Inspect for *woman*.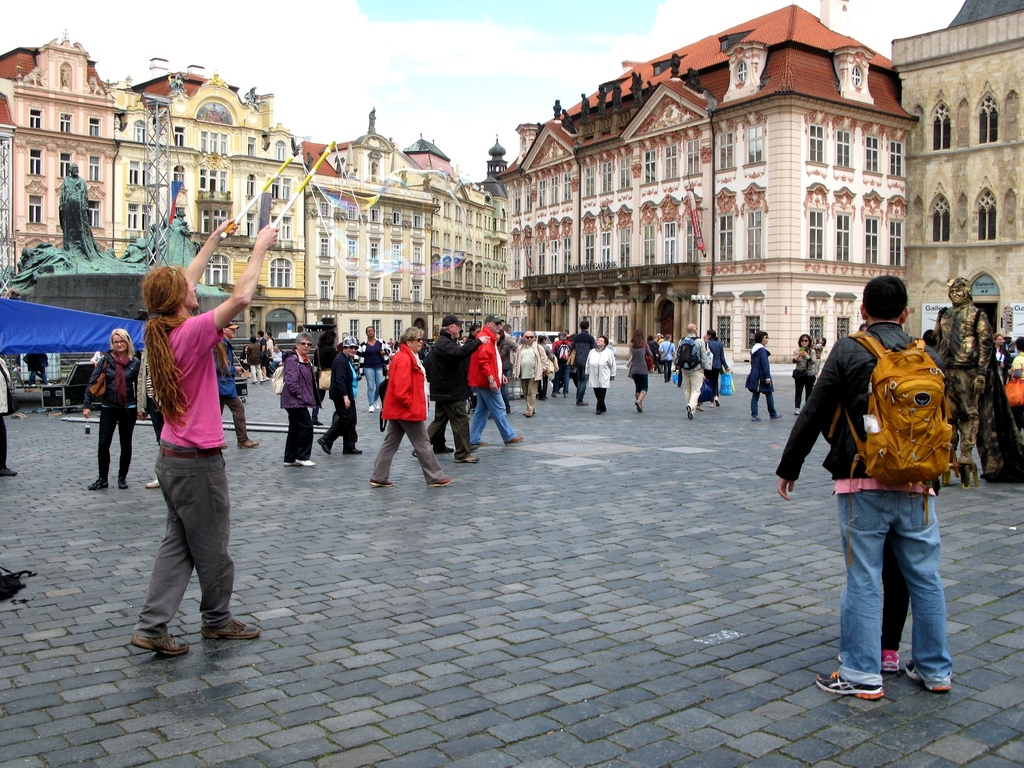
Inspection: 584 337 614 415.
